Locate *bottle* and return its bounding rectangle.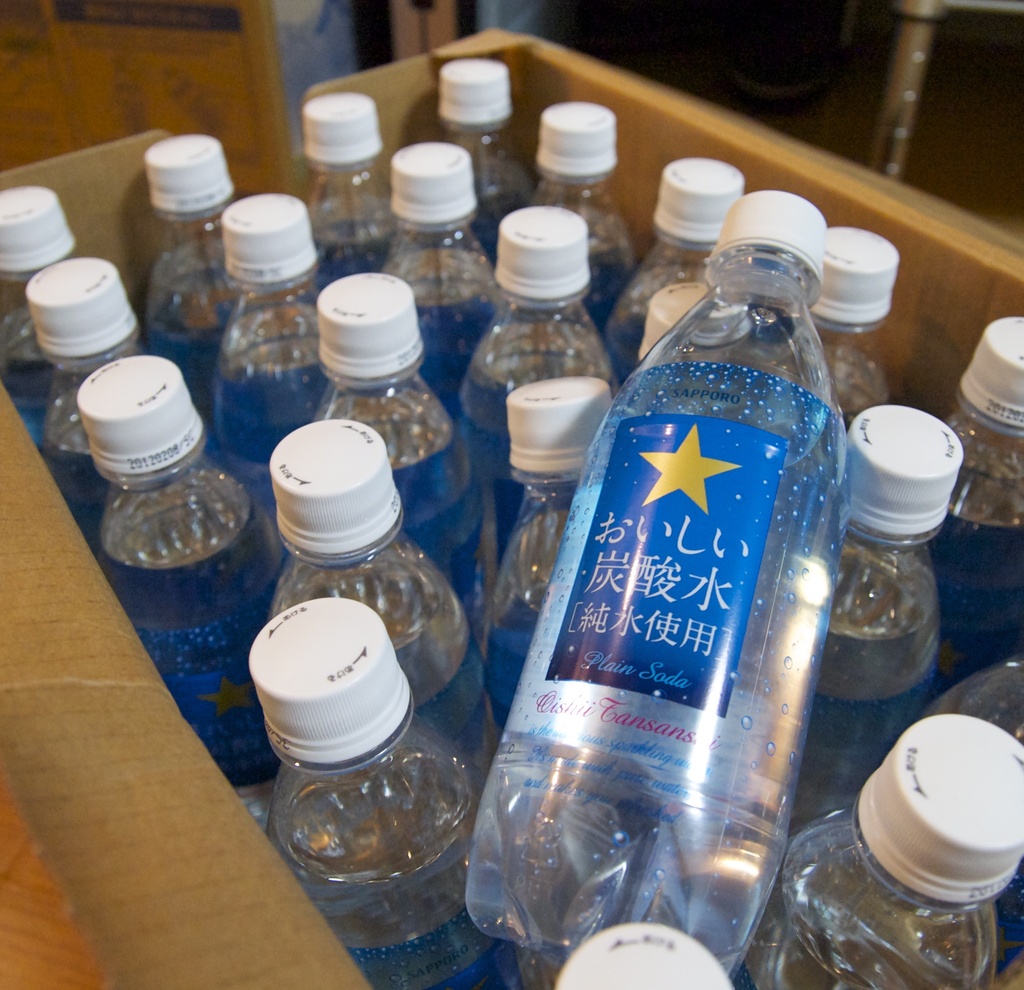
l=924, t=646, r=1023, b=744.
